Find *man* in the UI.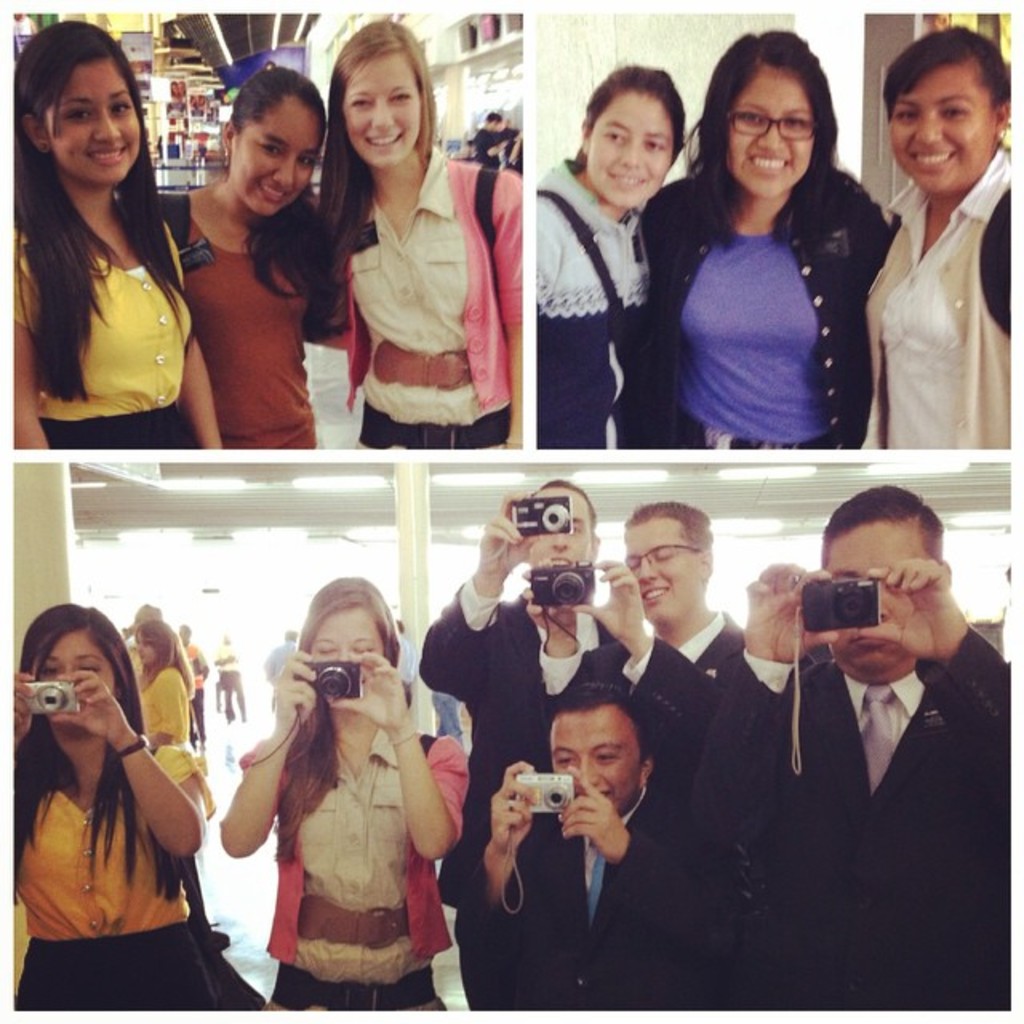
UI element at Rect(626, 501, 755, 670).
